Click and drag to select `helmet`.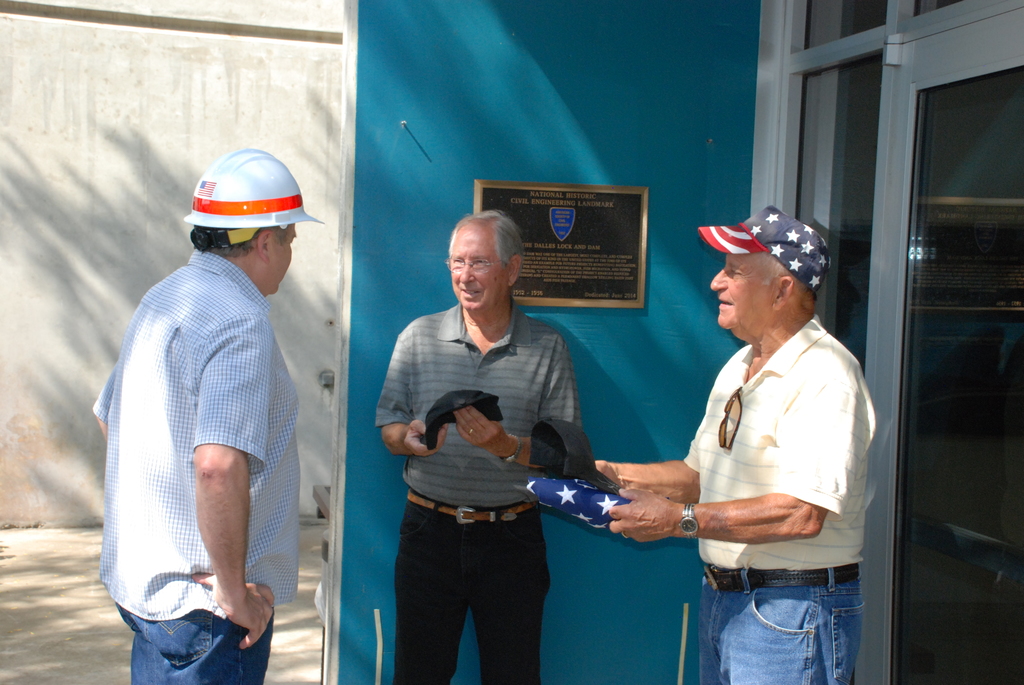
Selection: bbox(200, 159, 307, 270).
